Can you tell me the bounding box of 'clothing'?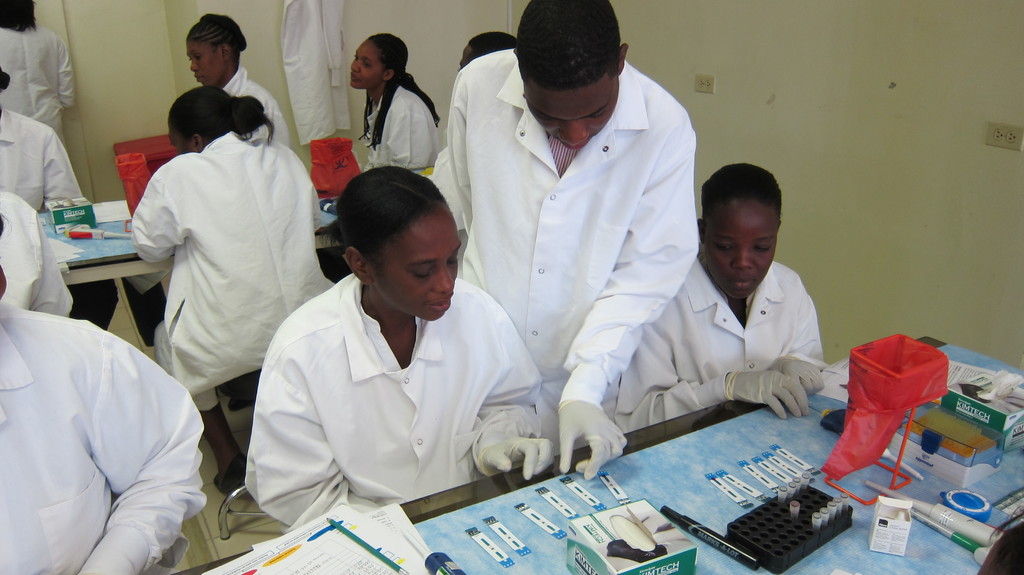
[left=0, top=307, right=207, bottom=574].
